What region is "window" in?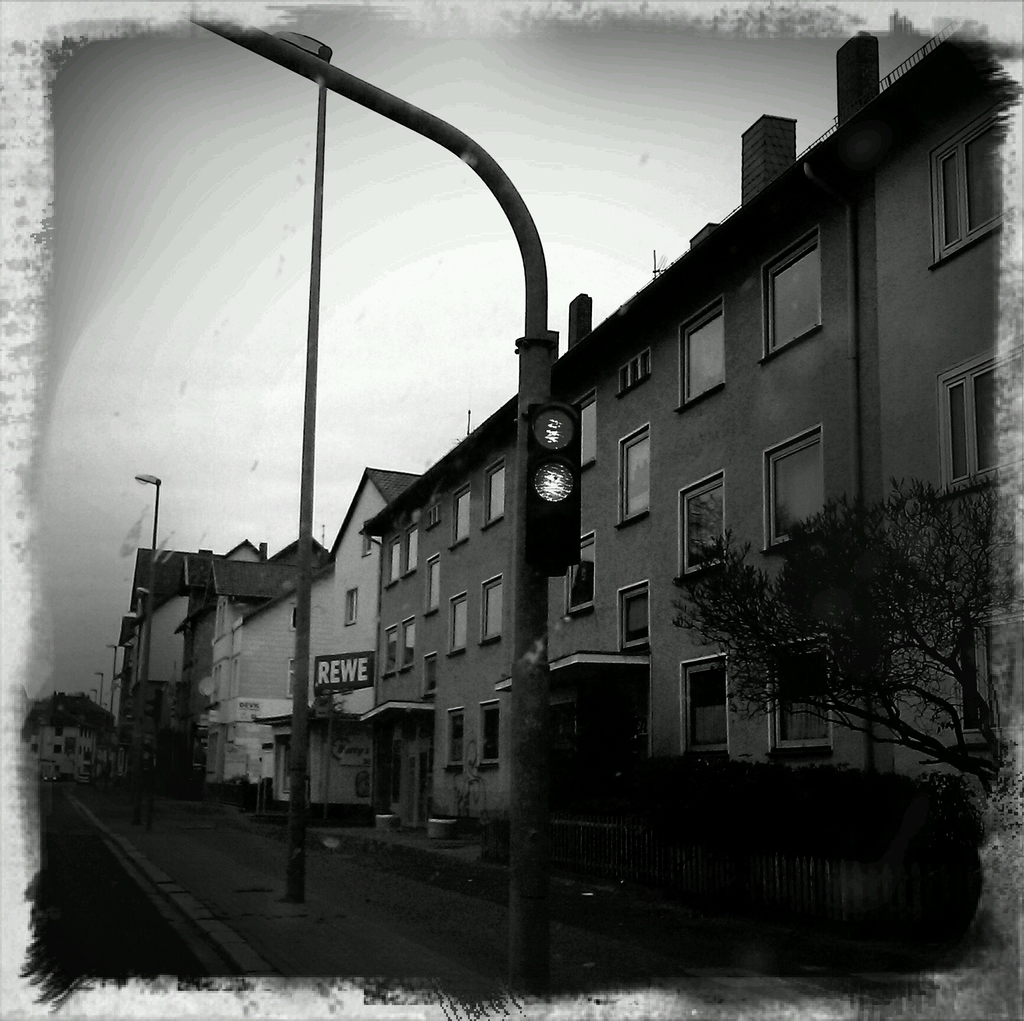
(x1=434, y1=709, x2=469, y2=777).
